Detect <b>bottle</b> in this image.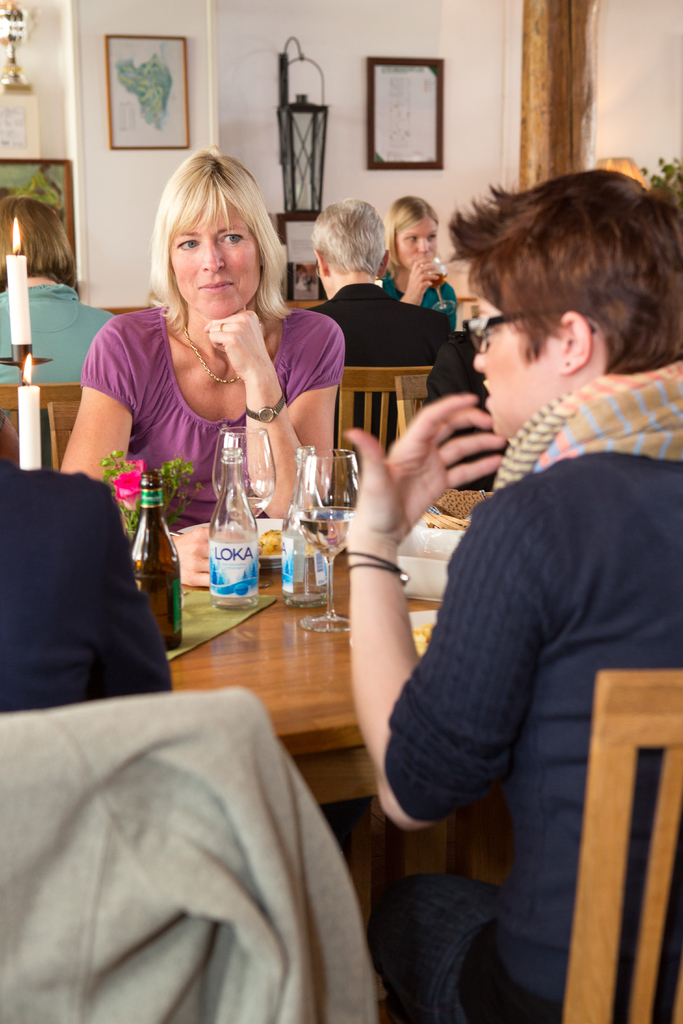
Detection: bbox=[126, 468, 184, 652].
